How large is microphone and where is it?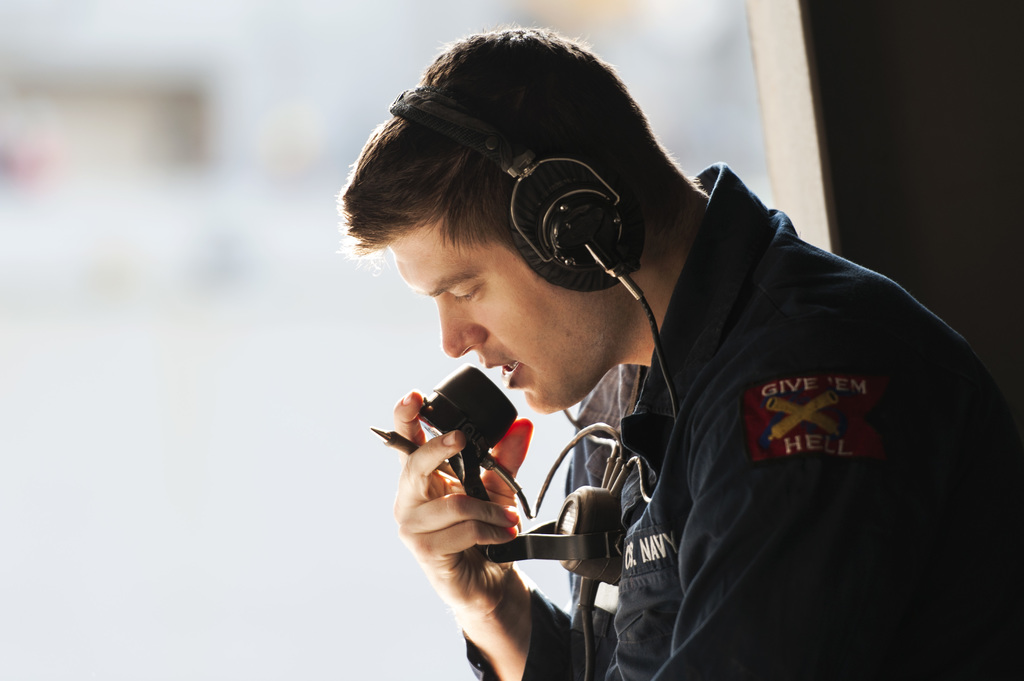
Bounding box: locate(365, 362, 535, 506).
